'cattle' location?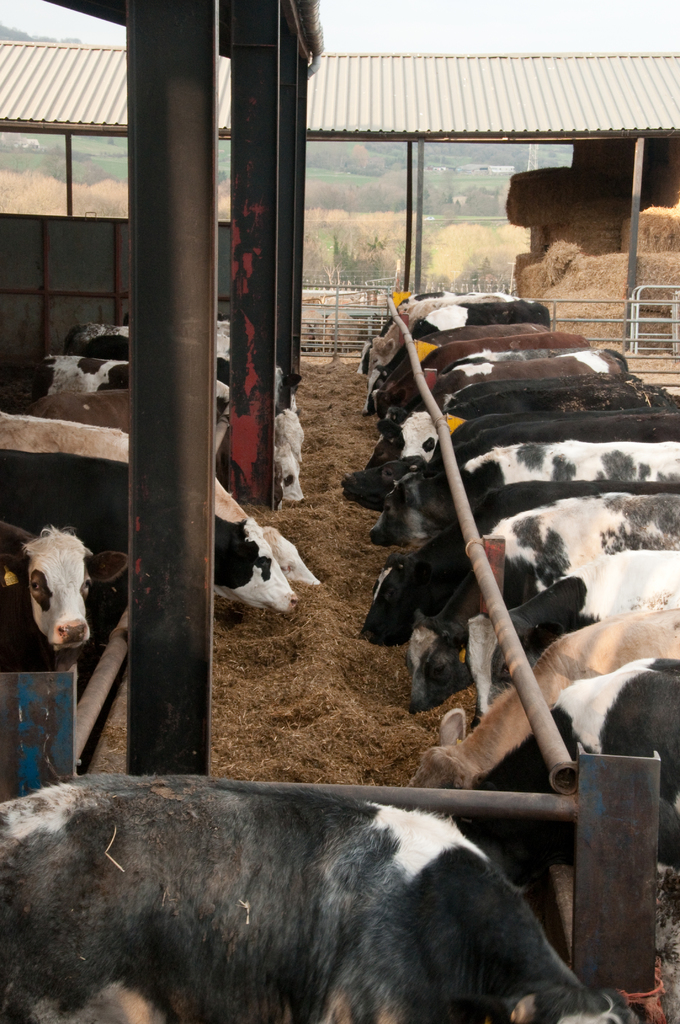
<box>364,351,626,470</box>
